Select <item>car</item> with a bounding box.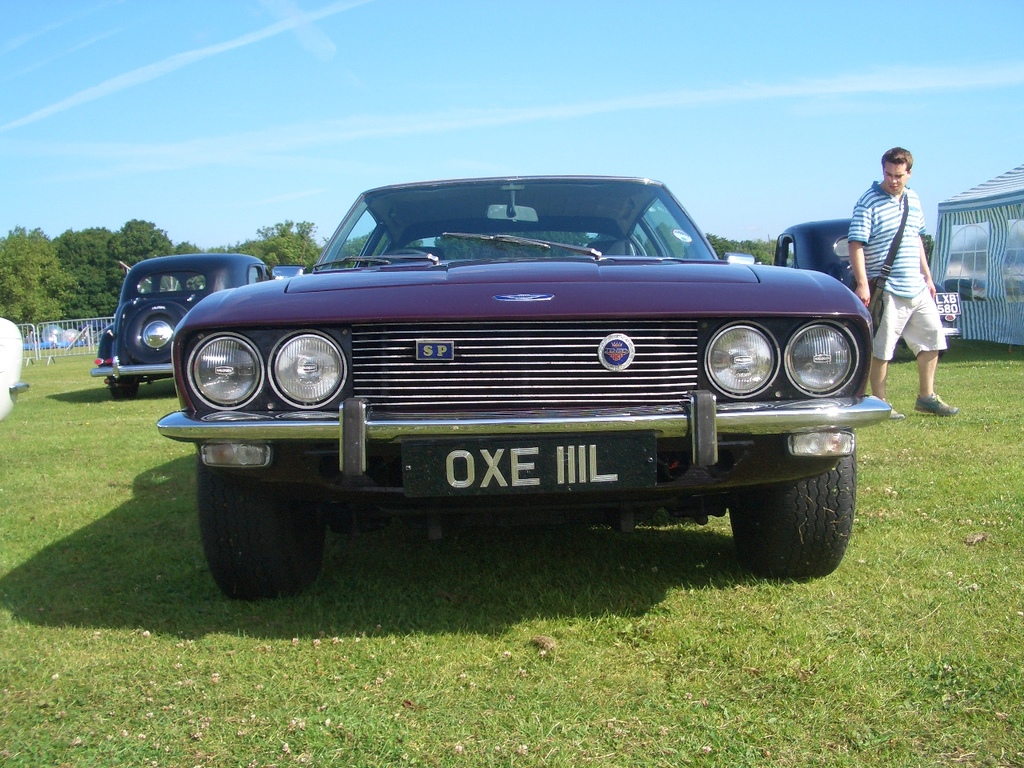
box=[91, 250, 263, 394].
